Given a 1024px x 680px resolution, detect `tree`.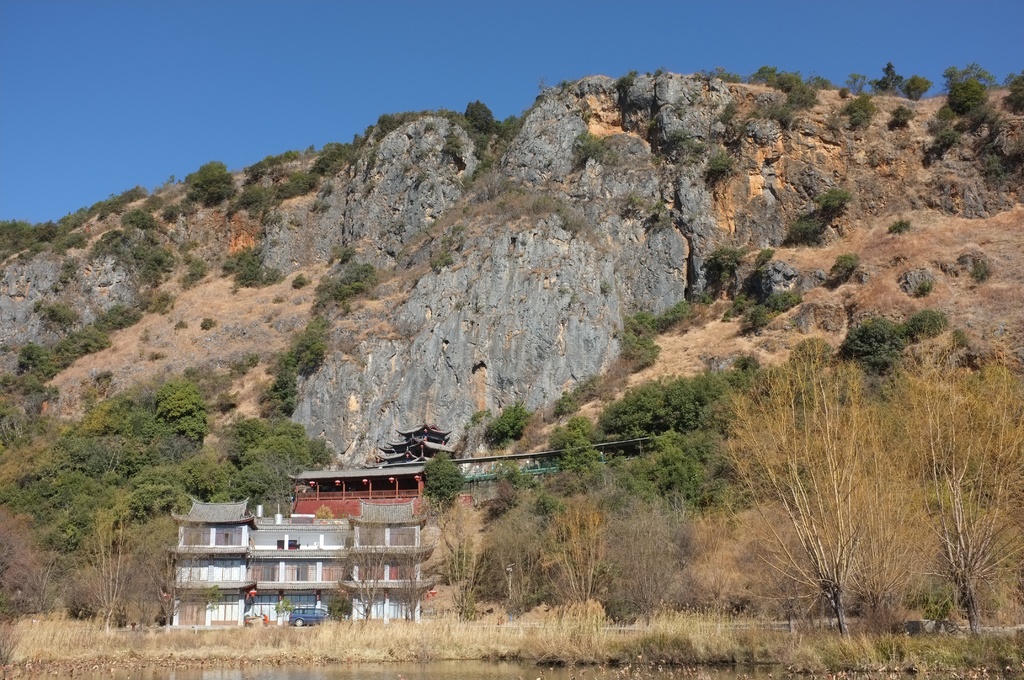
left=140, top=514, right=222, bottom=625.
